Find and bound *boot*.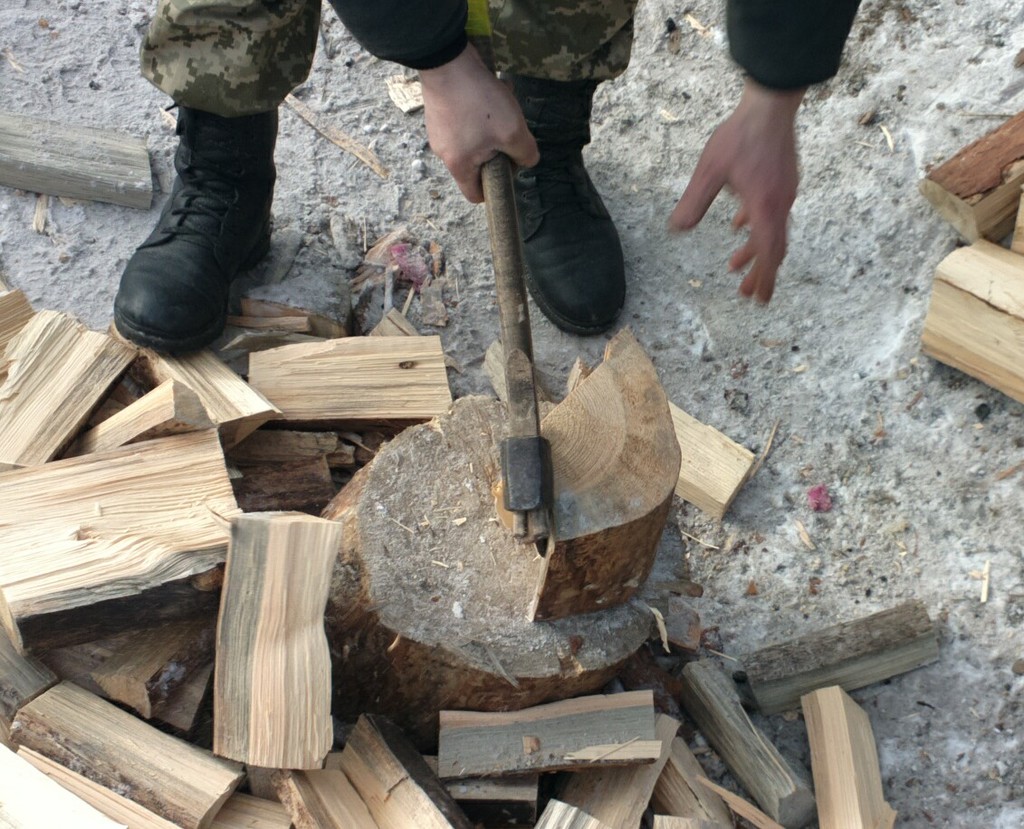
Bound: Rect(509, 68, 630, 335).
